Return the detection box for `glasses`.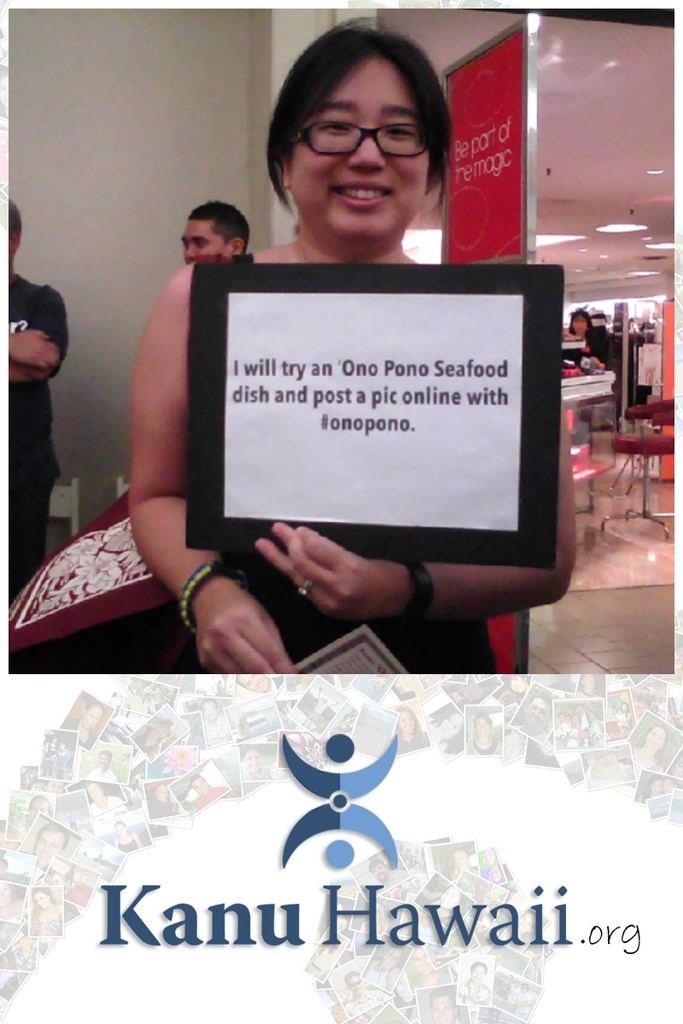
[277, 98, 449, 167].
